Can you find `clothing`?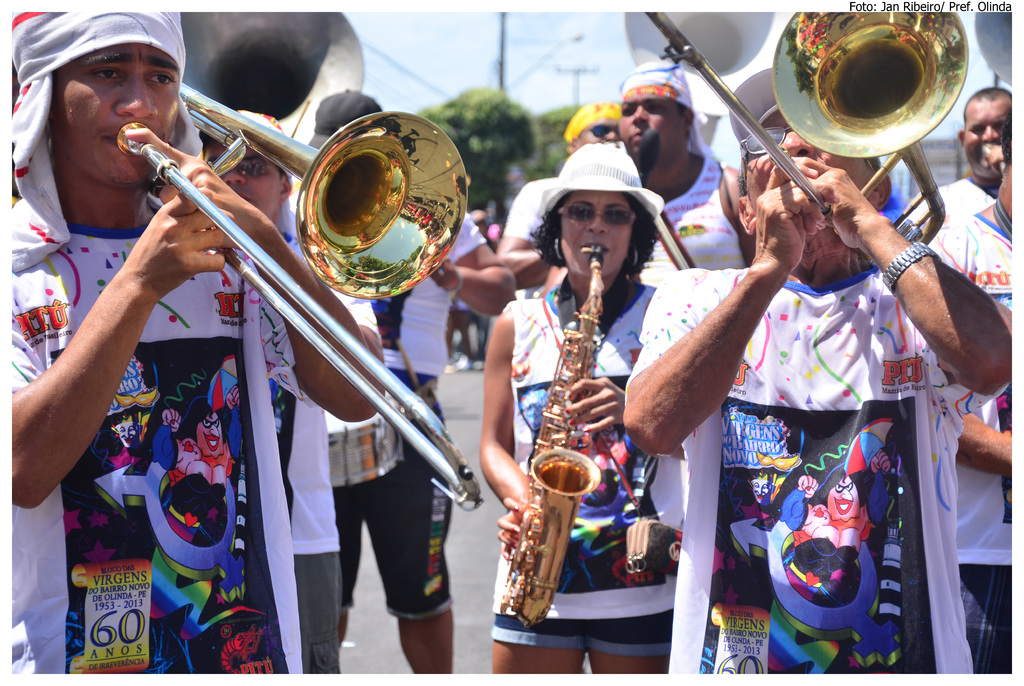
Yes, bounding box: x1=913, y1=175, x2=998, y2=229.
